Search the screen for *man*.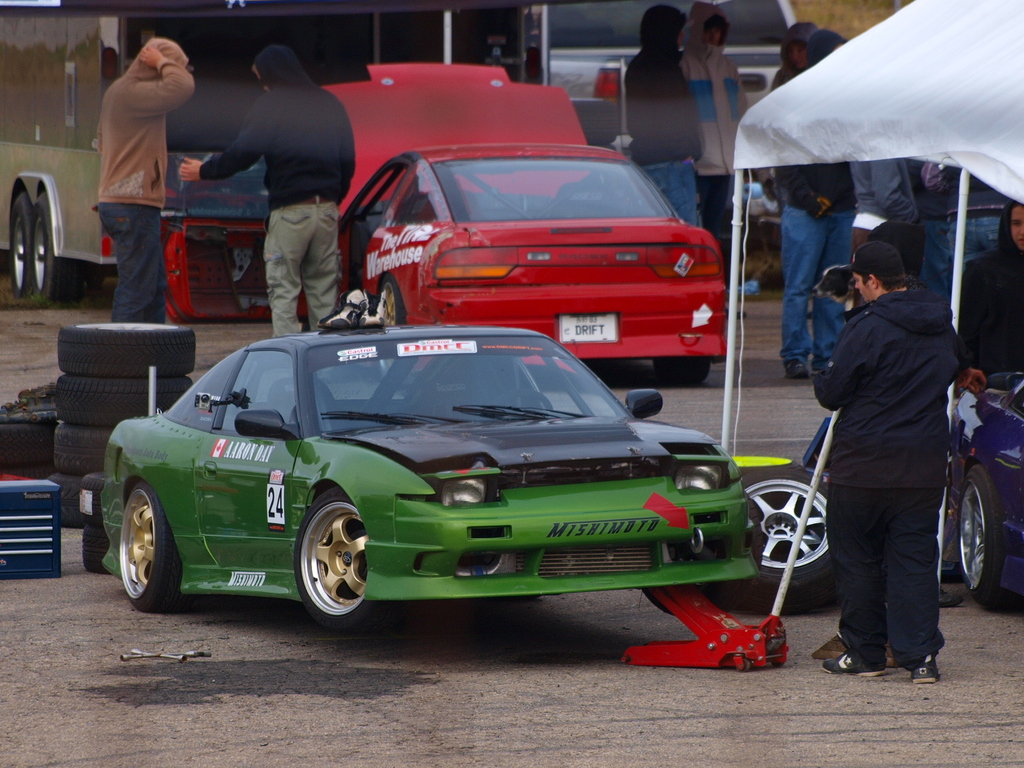
Found at pyautogui.locateOnScreen(178, 42, 357, 338).
